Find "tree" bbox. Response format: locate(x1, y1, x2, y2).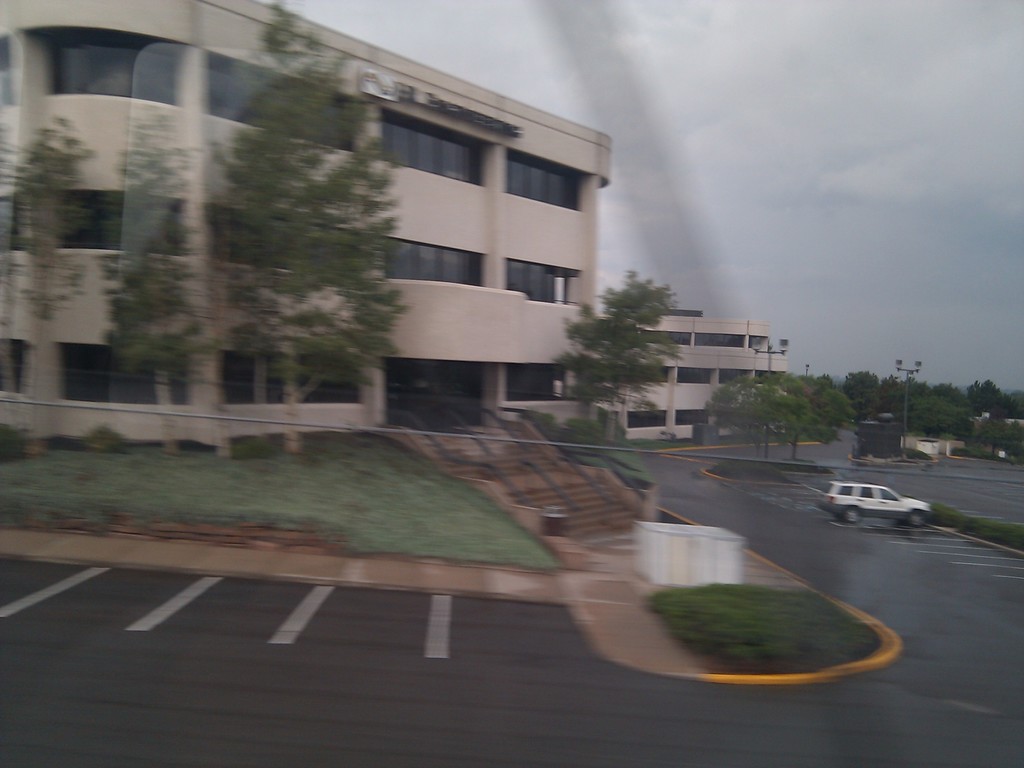
locate(710, 372, 847, 474).
